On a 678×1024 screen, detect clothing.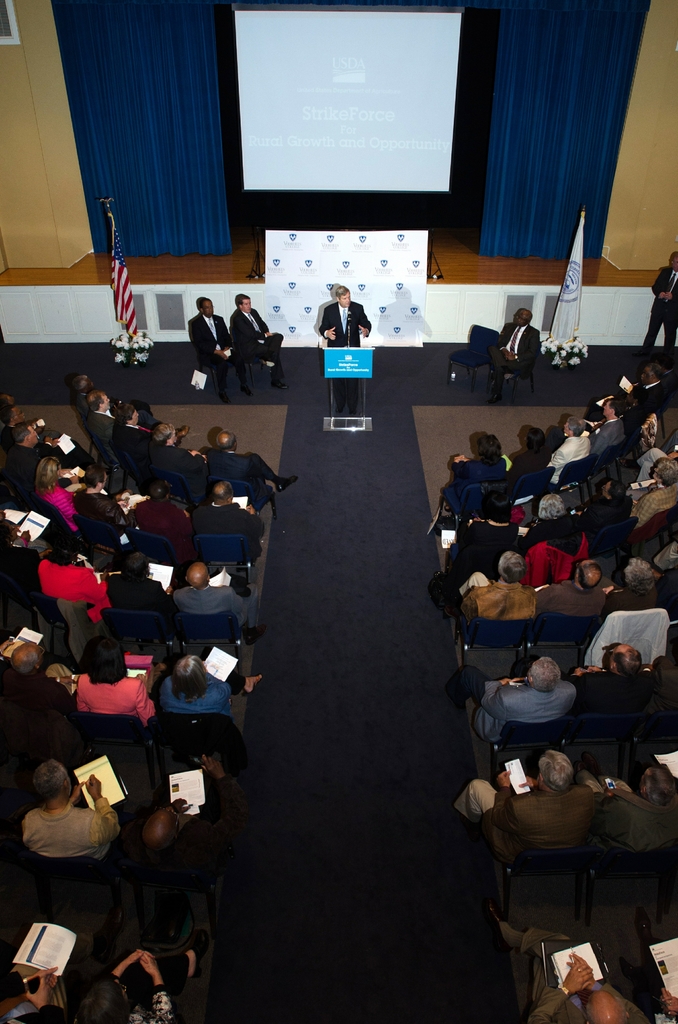
[563, 573, 656, 620].
